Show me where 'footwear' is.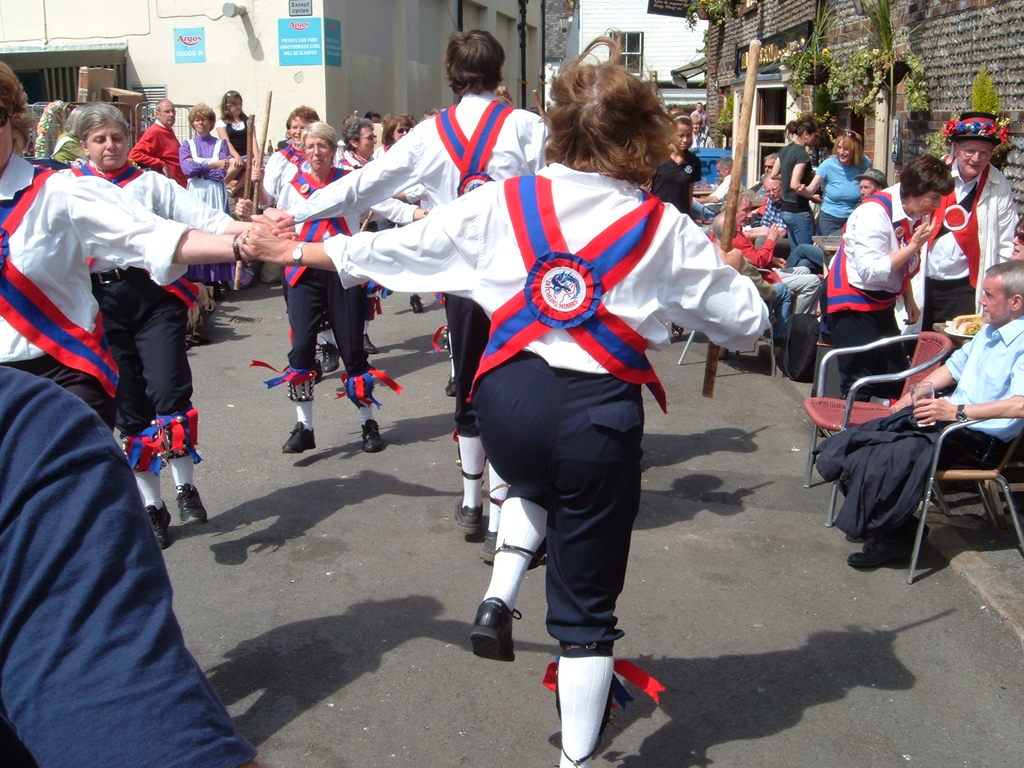
'footwear' is at [467, 595, 525, 667].
